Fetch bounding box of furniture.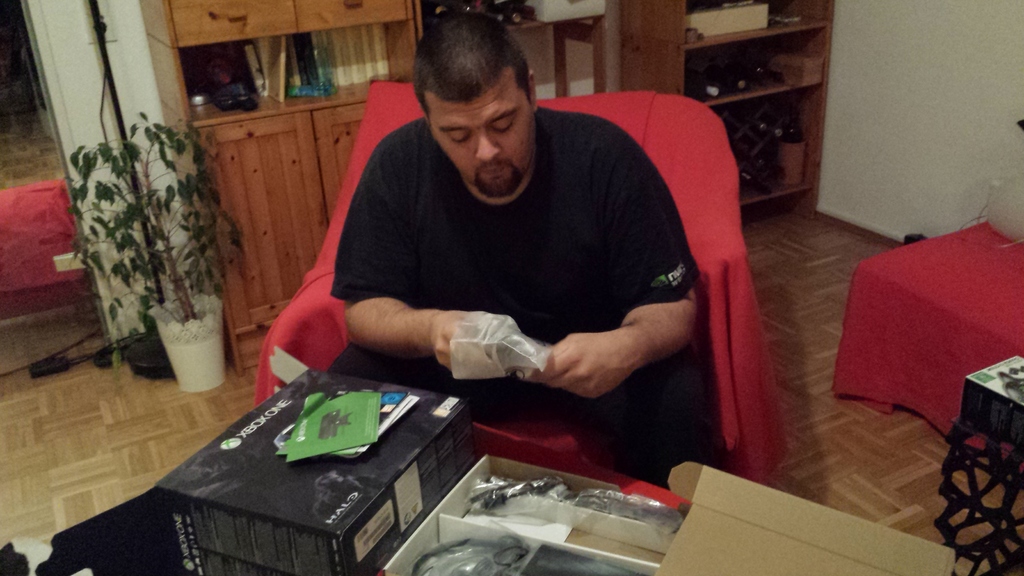
Bbox: region(828, 220, 1023, 417).
